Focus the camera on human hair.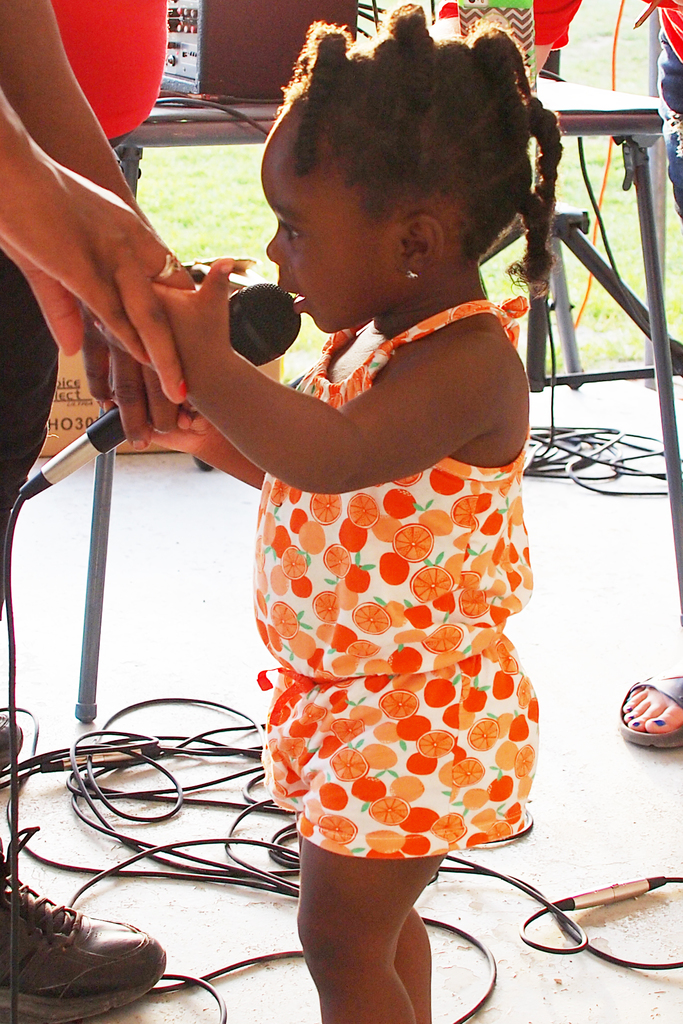
Focus region: box(283, 1, 563, 297).
